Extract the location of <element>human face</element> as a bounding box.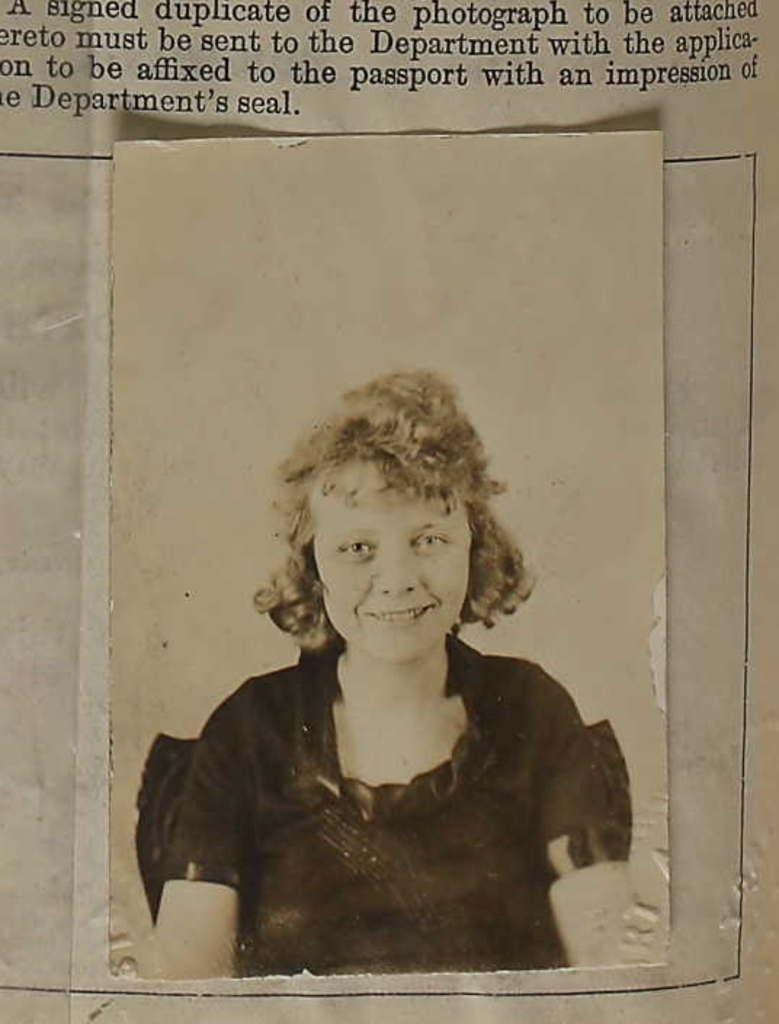
x1=317 y1=458 x2=468 y2=655.
